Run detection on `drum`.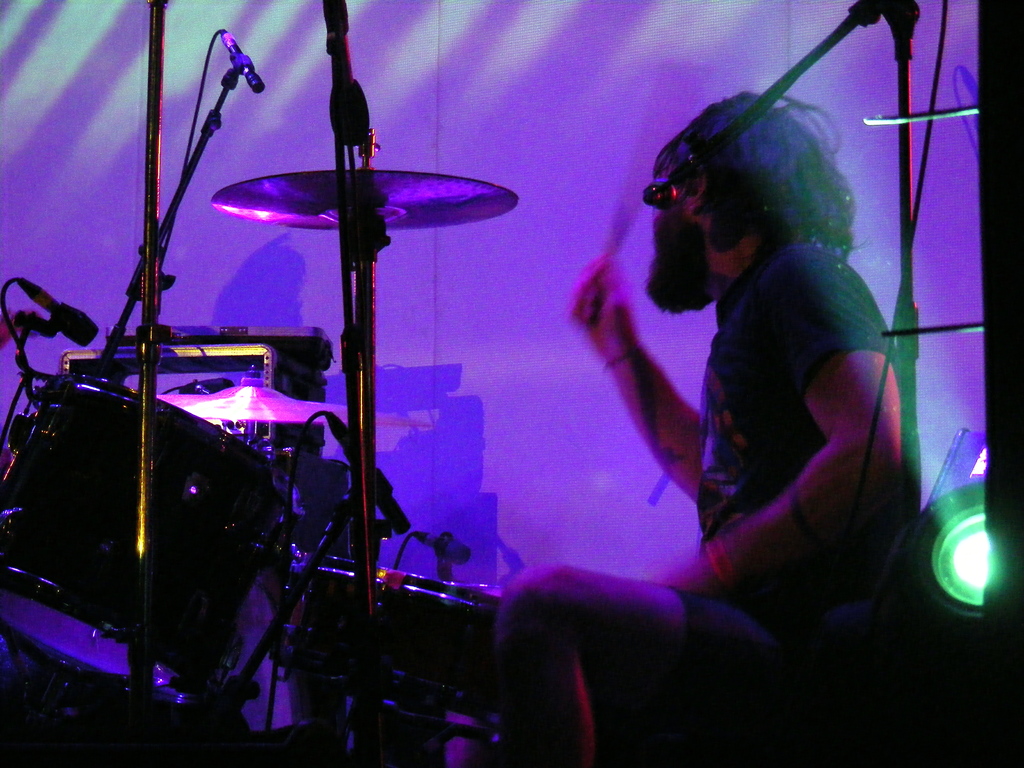
Result: x1=282 y1=557 x2=506 y2=732.
